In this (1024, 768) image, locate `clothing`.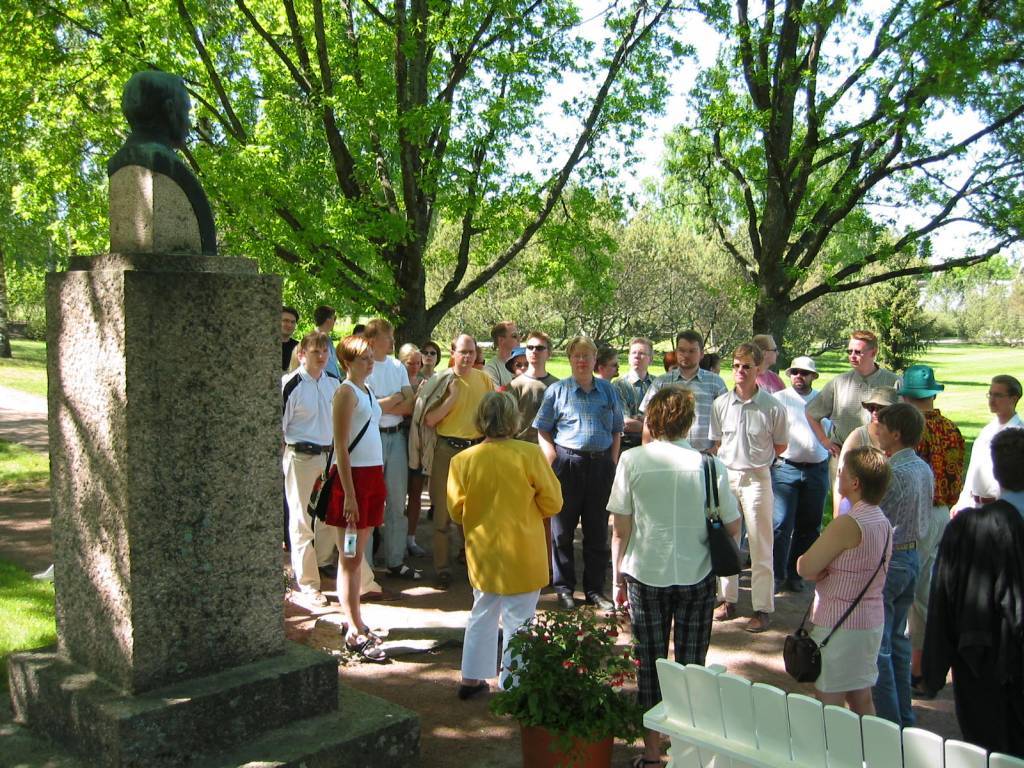
Bounding box: (423, 358, 494, 571).
